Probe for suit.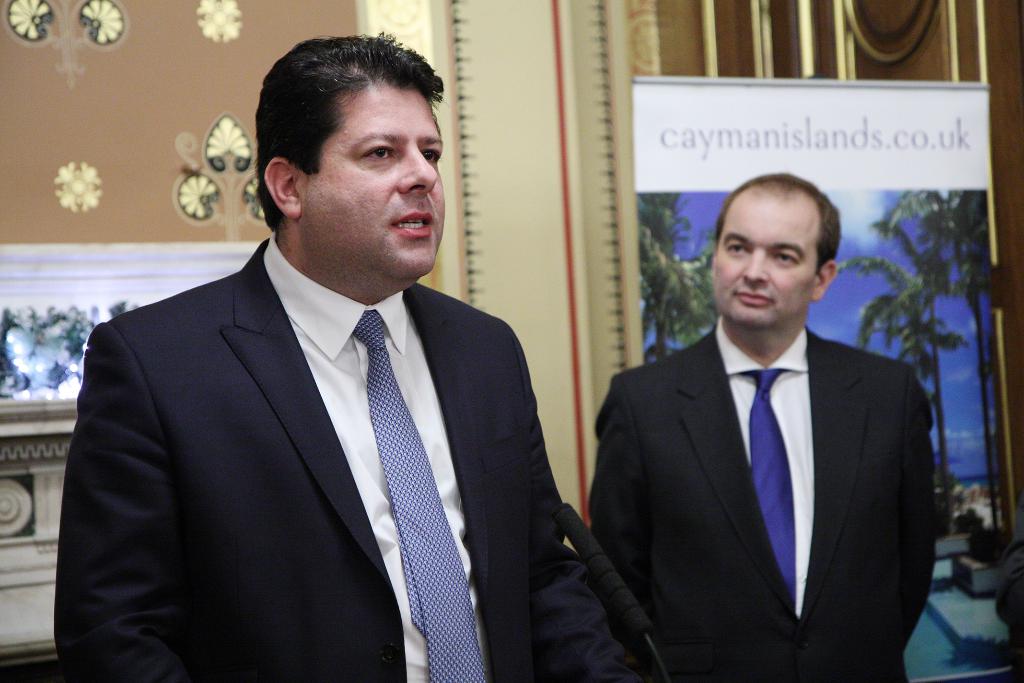
Probe result: locate(49, 233, 640, 682).
